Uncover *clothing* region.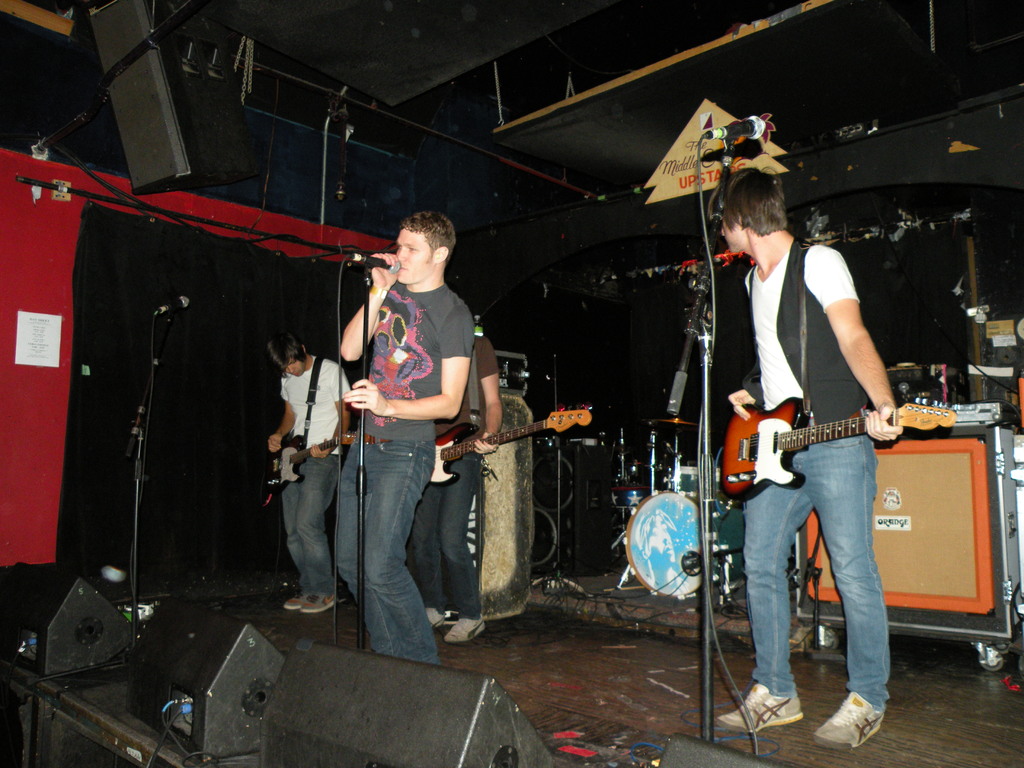
Uncovered: box(406, 328, 503, 620).
